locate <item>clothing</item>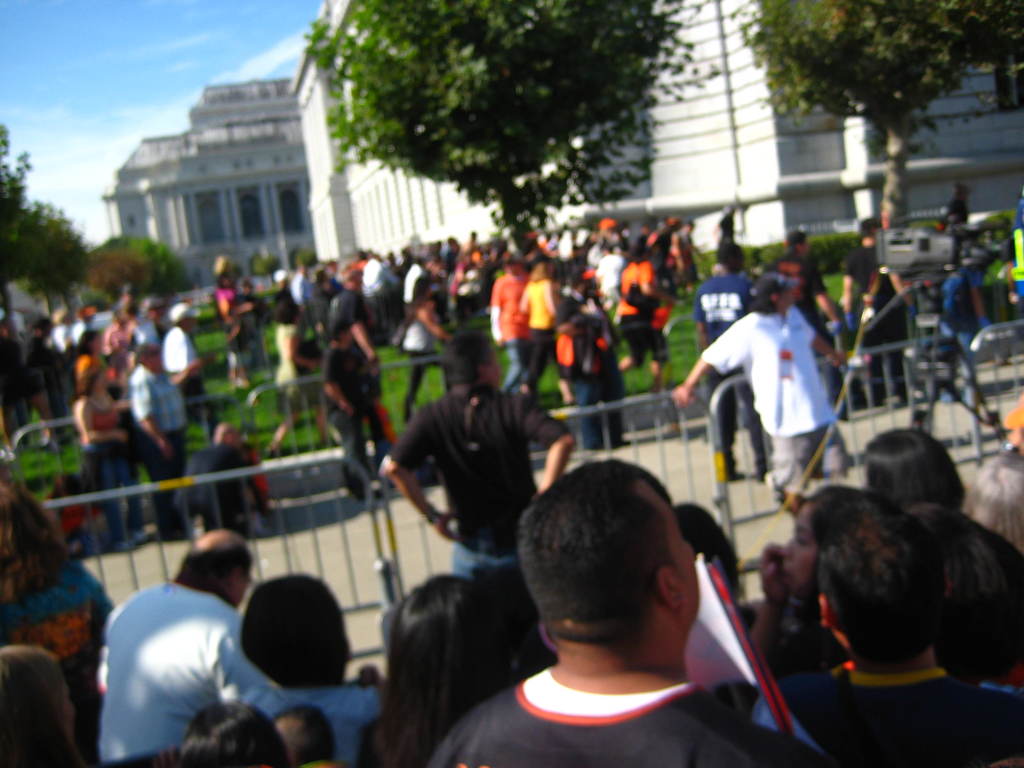
select_region(243, 675, 383, 766)
